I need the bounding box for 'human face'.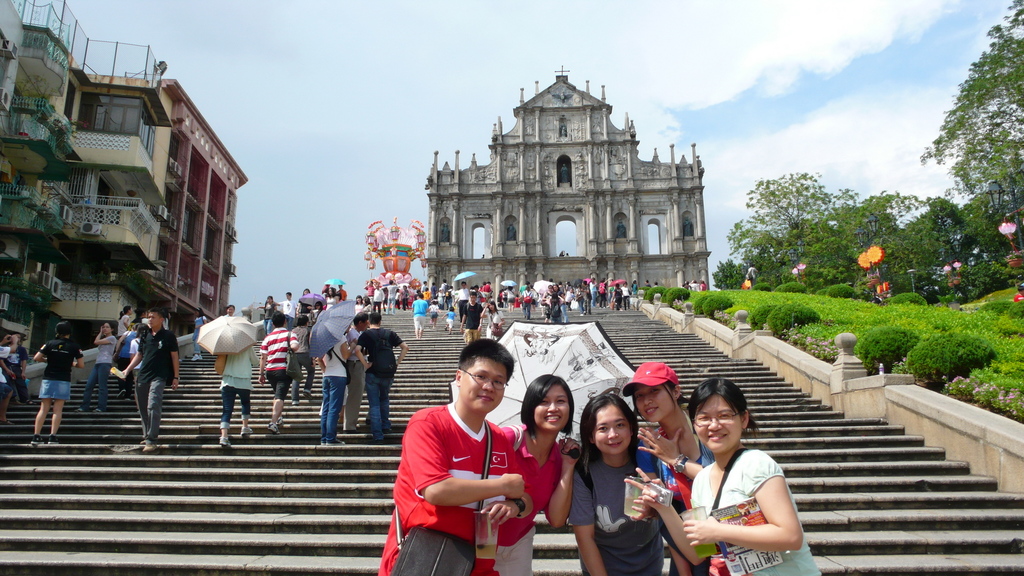
Here it is: [left=532, top=386, right=571, bottom=431].
